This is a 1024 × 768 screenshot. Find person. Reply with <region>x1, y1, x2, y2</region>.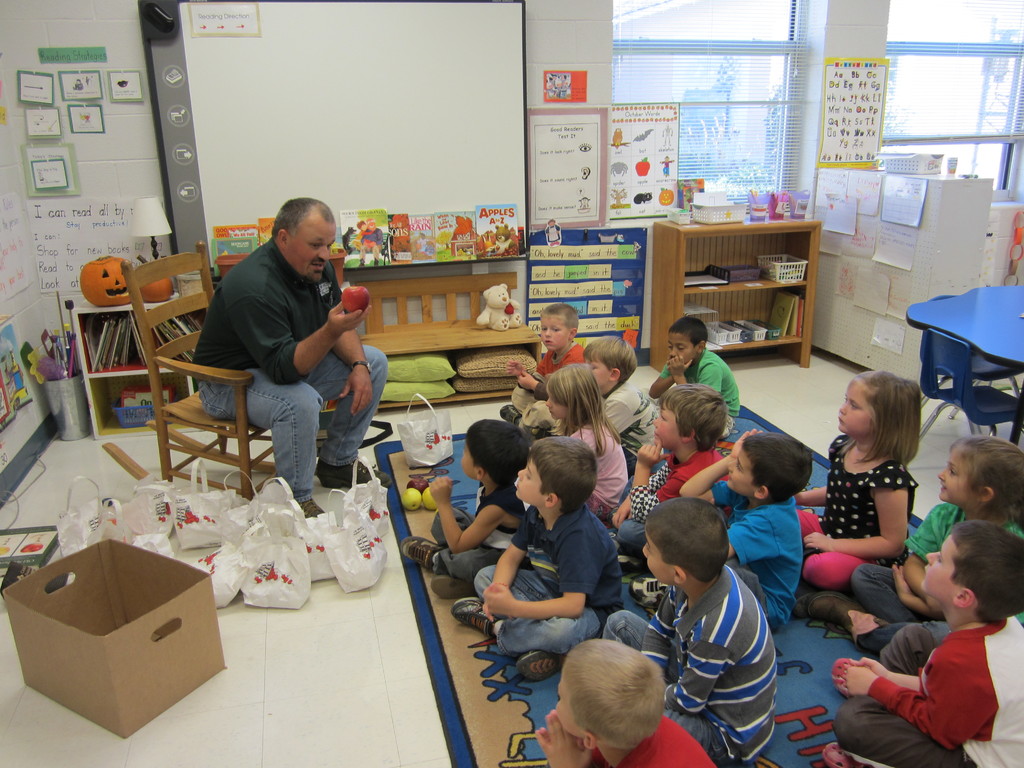
<region>183, 200, 390, 520</region>.
